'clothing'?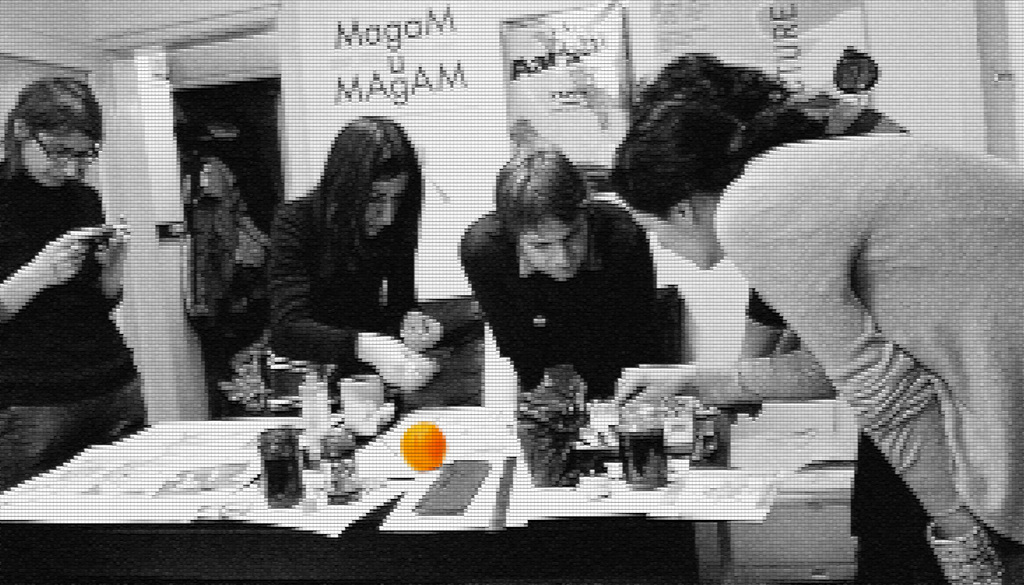
left=9, top=116, right=137, bottom=453
